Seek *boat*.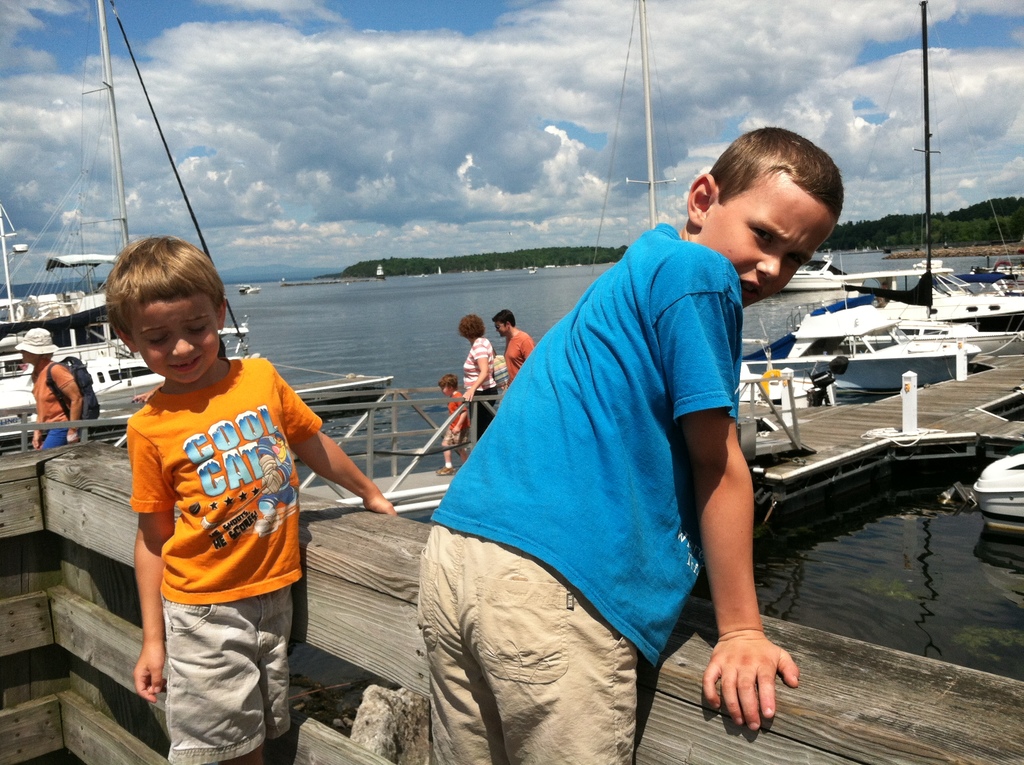
box(975, 446, 1023, 549).
